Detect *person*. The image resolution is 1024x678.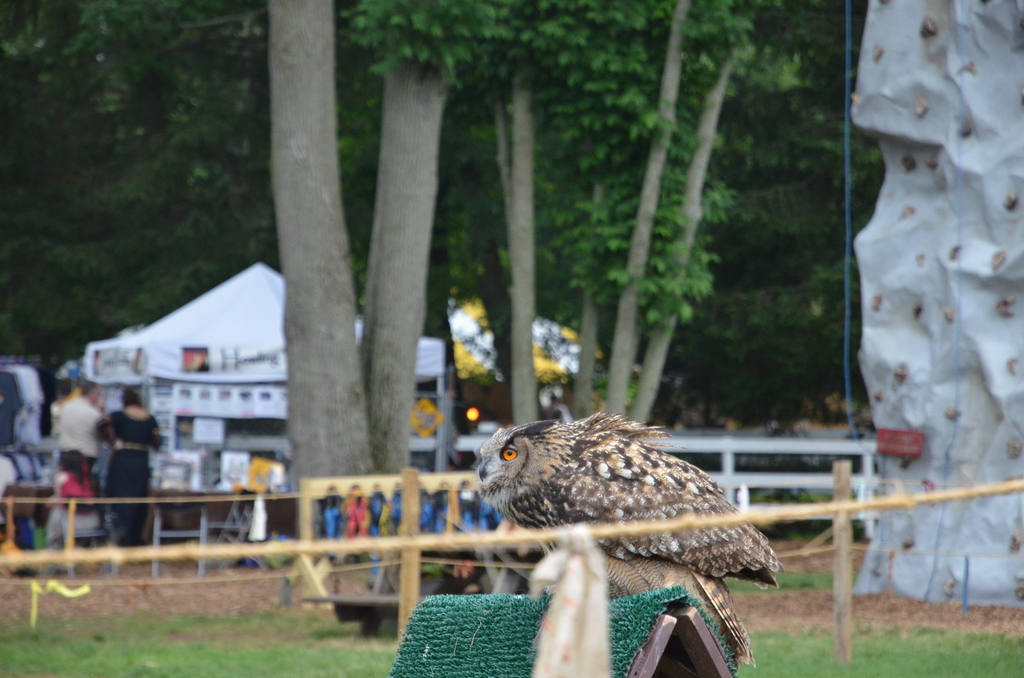
56,366,92,488.
